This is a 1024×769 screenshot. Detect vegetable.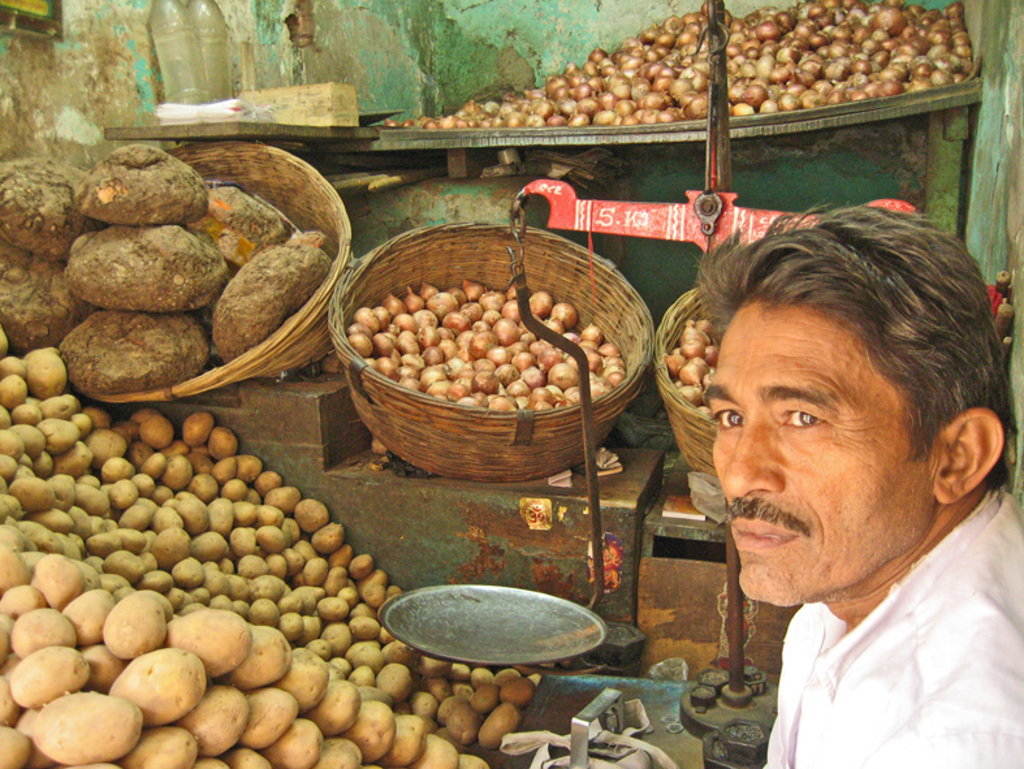
bbox=(13, 463, 38, 476).
